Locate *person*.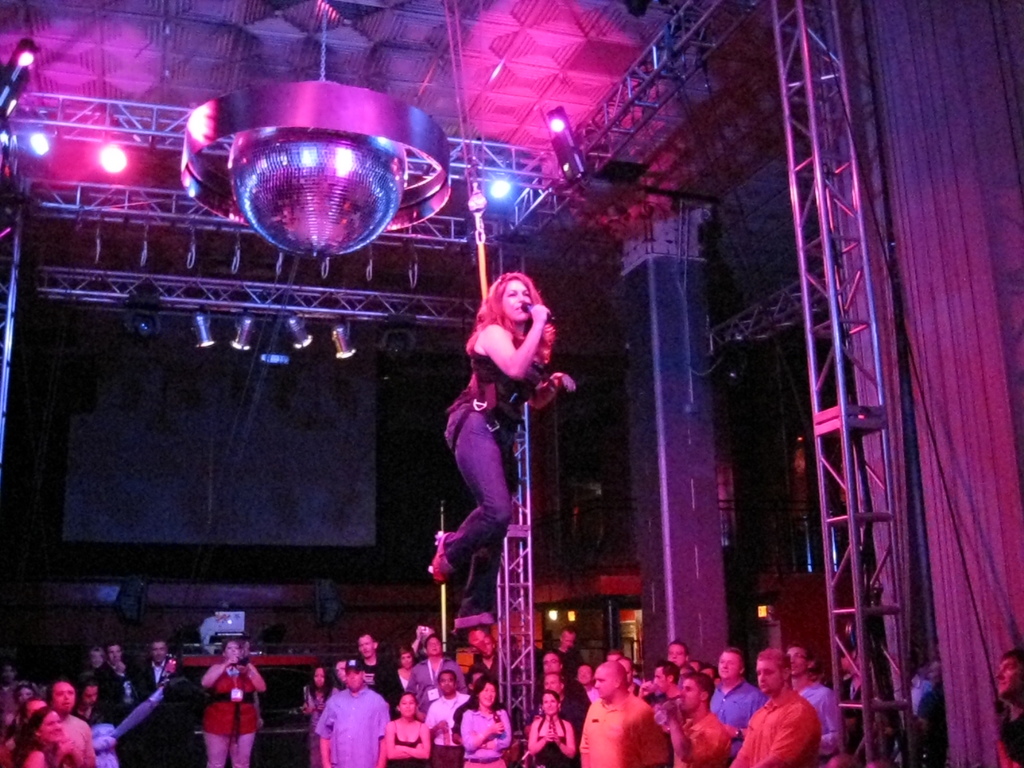
Bounding box: rect(196, 637, 268, 767).
